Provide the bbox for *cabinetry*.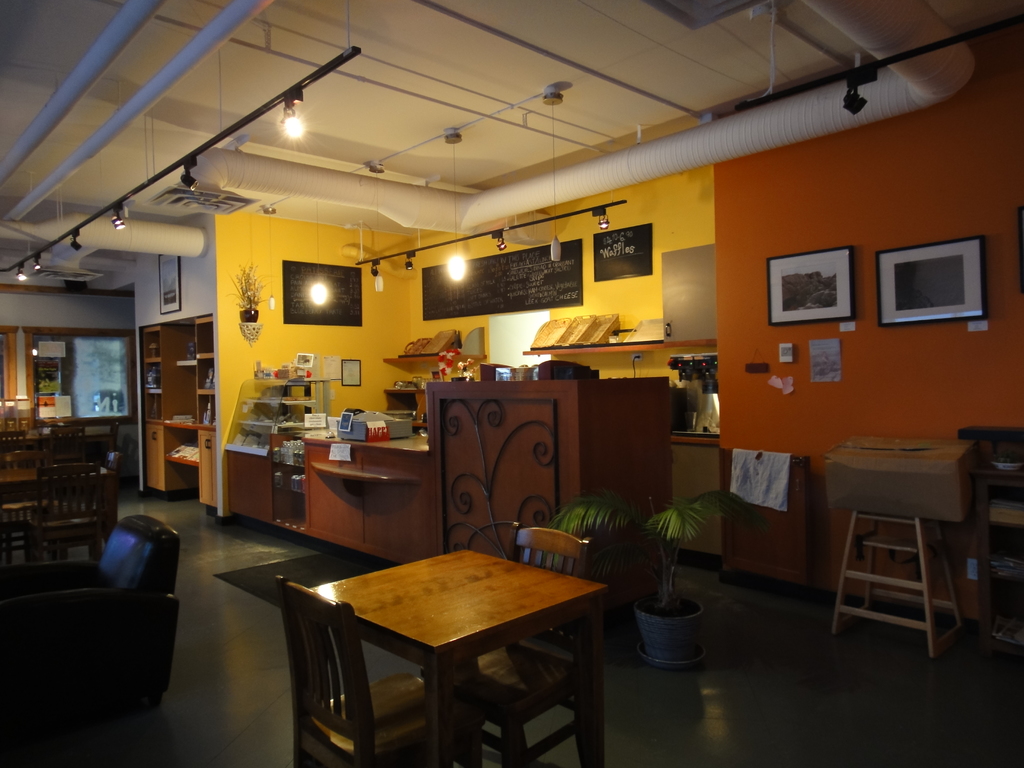
[143,307,218,512].
